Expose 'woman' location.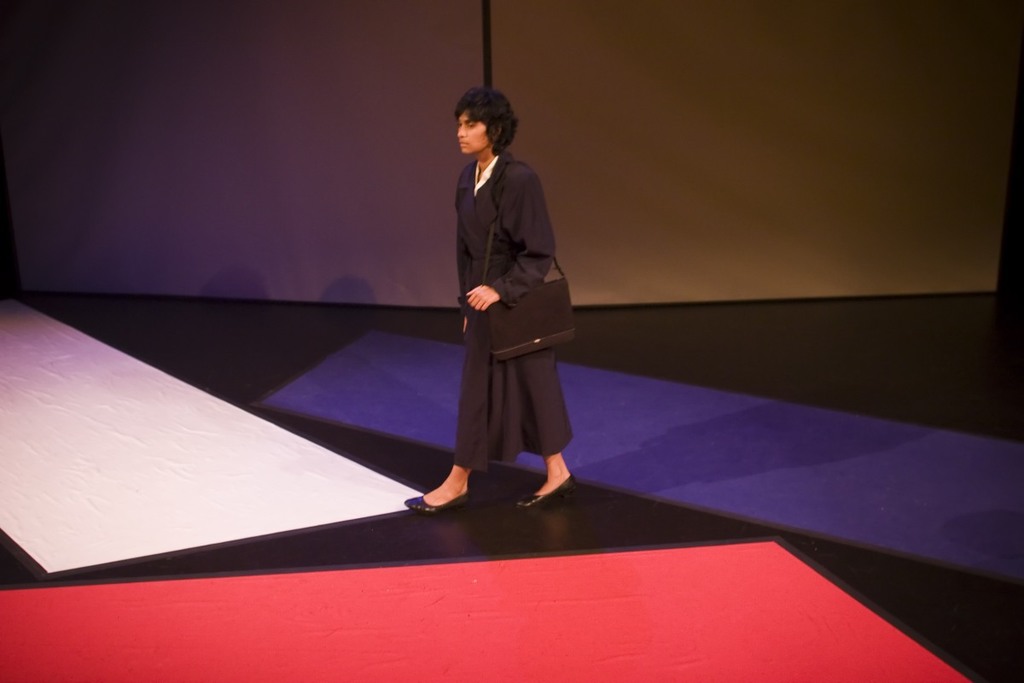
Exposed at bbox=(404, 83, 577, 515).
